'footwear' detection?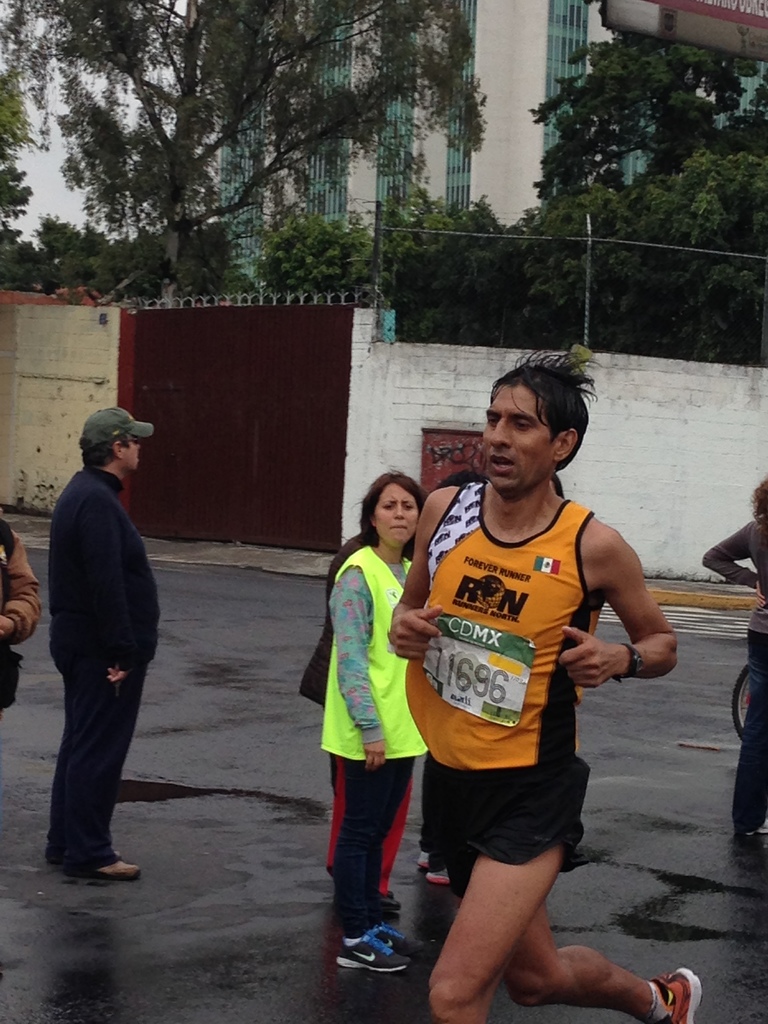
crop(373, 910, 422, 959)
